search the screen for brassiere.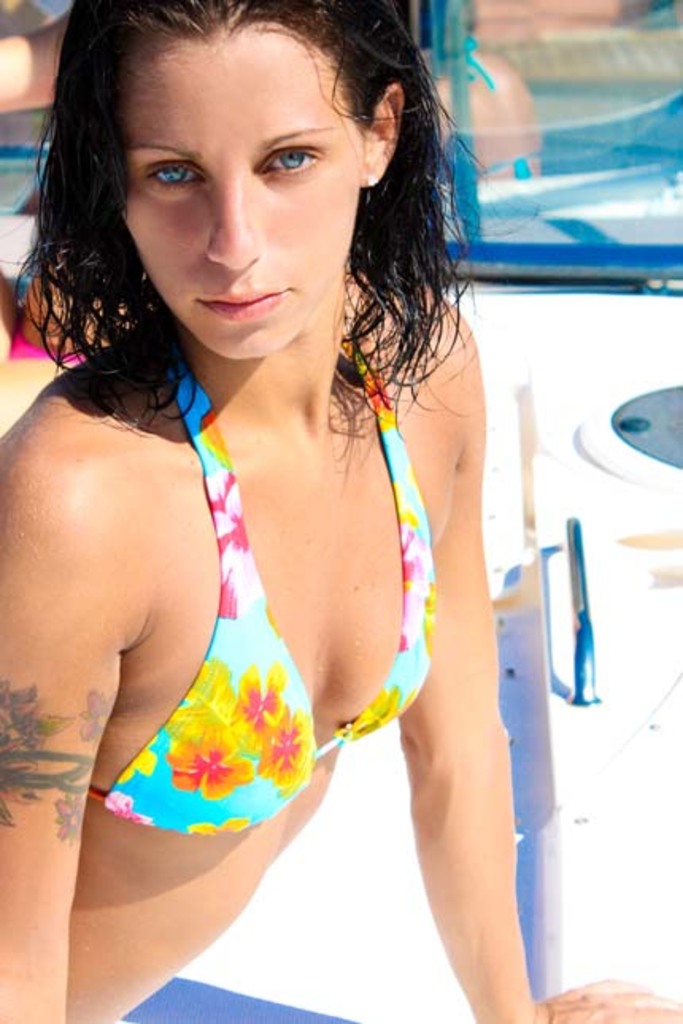
Found at box=[70, 375, 448, 919].
